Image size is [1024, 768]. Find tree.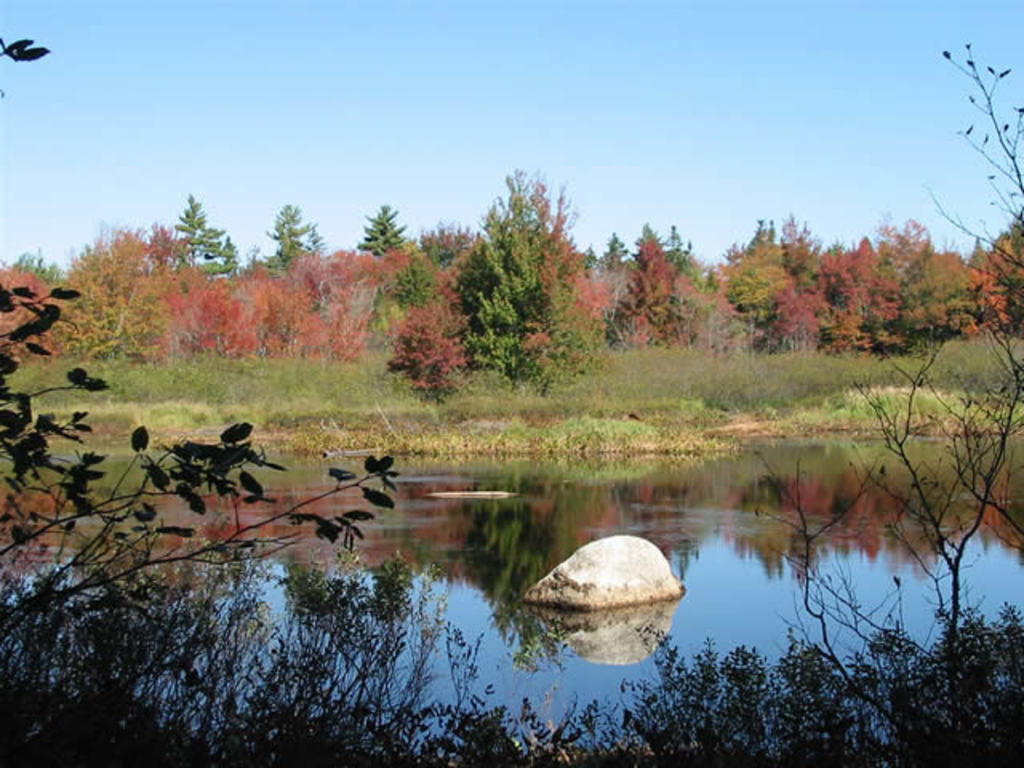
bbox=(0, 190, 288, 350).
